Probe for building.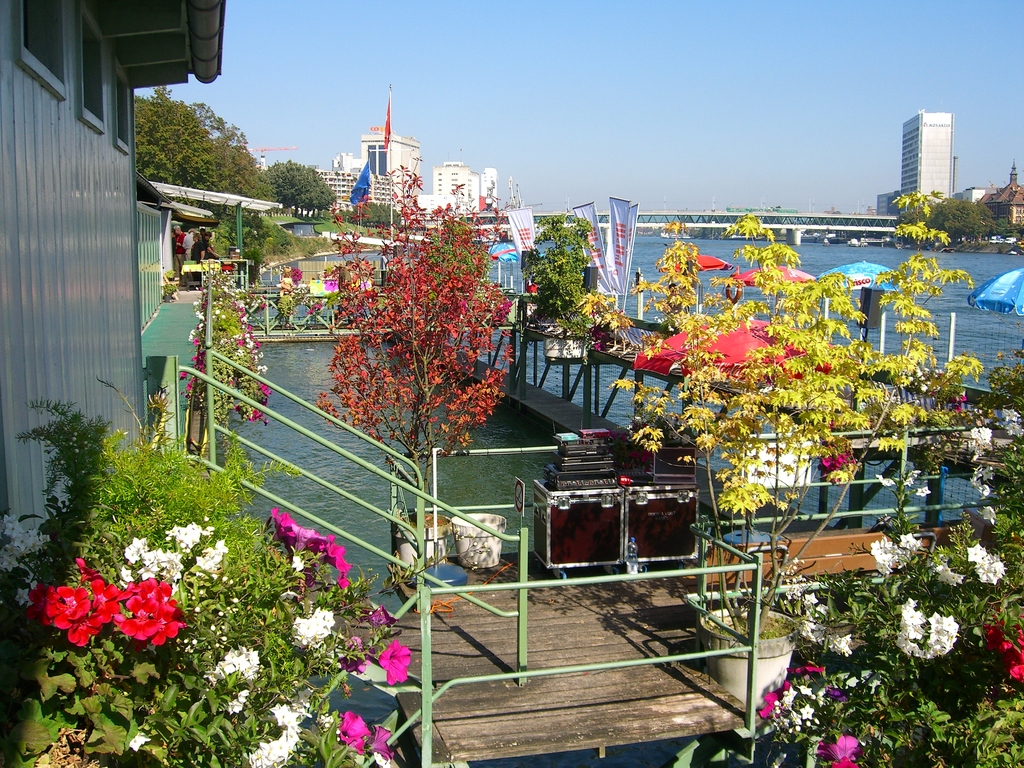
Probe result: x1=901, y1=111, x2=954, y2=201.
